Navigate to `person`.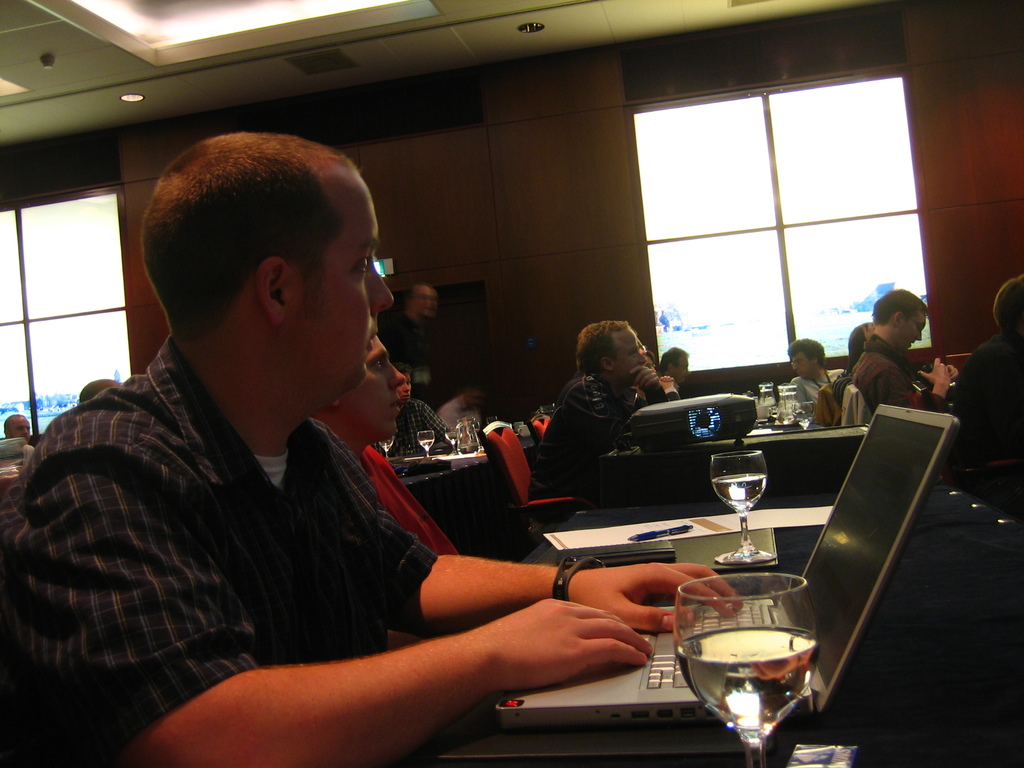
Navigation target: <box>928,287,1023,517</box>.
